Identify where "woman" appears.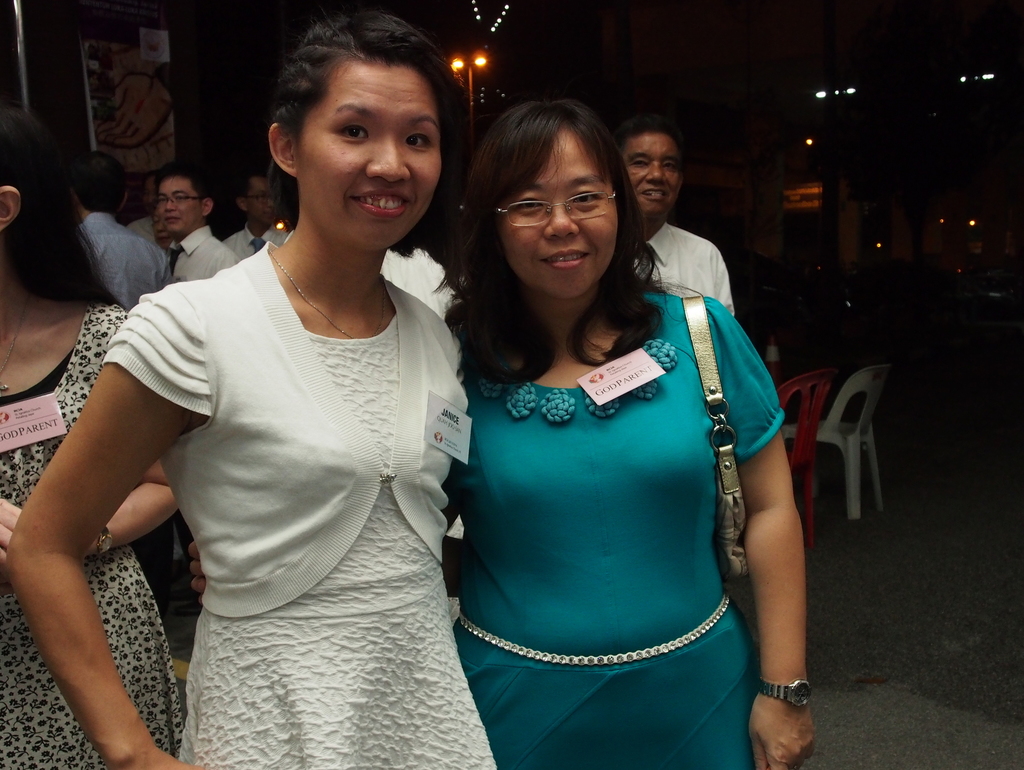
Appears at locate(0, 102, 176, 769).
